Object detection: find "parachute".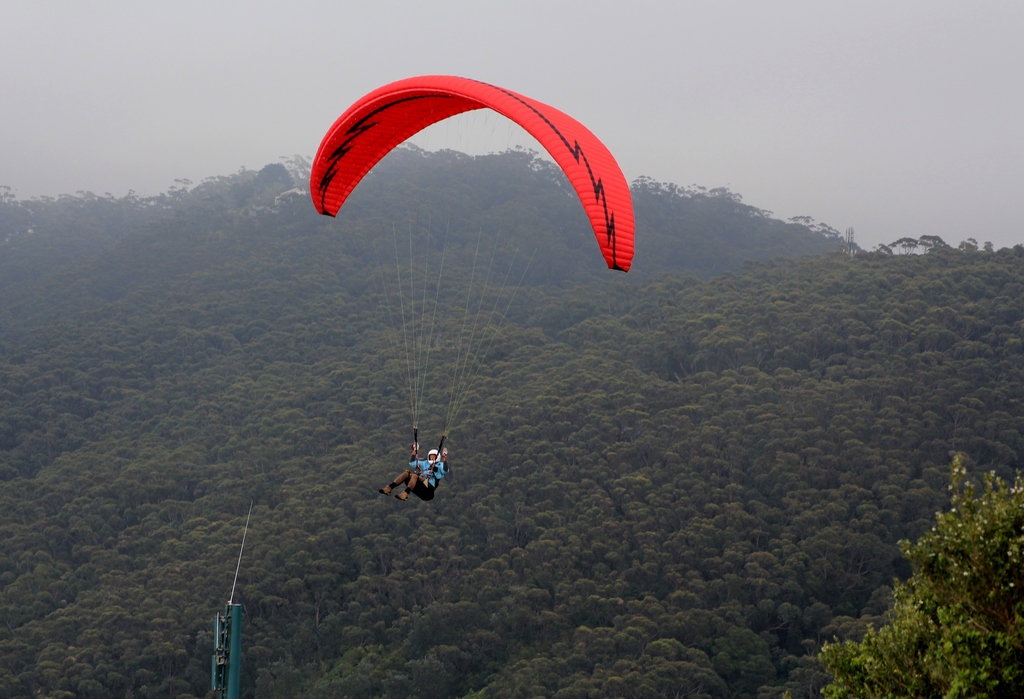
317:81:616:527.
